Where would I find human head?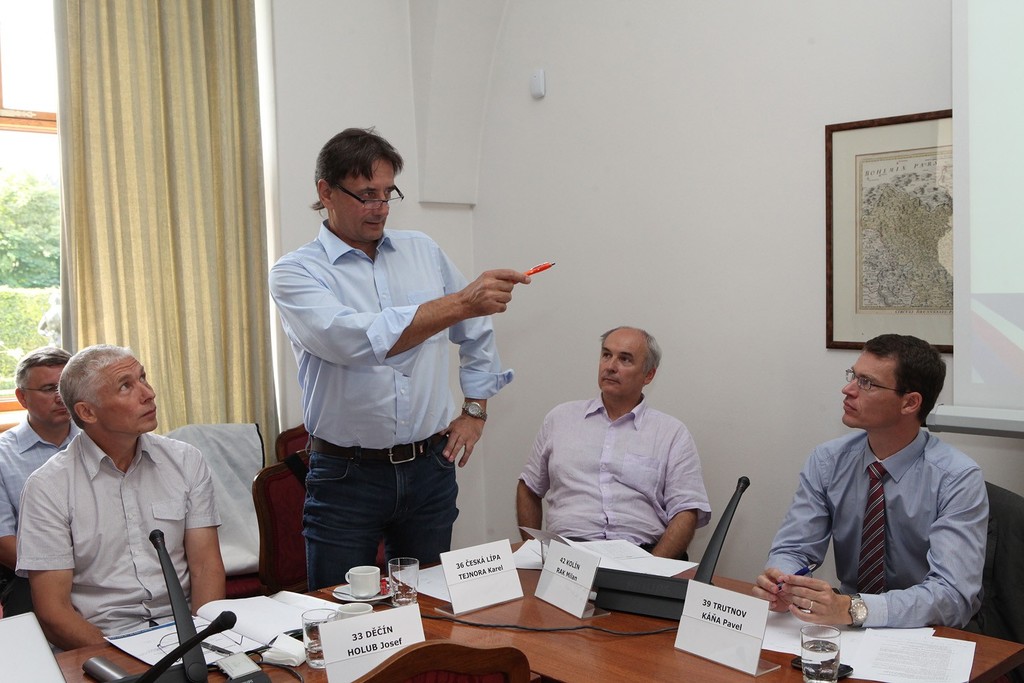
At 314 127 401 244.
